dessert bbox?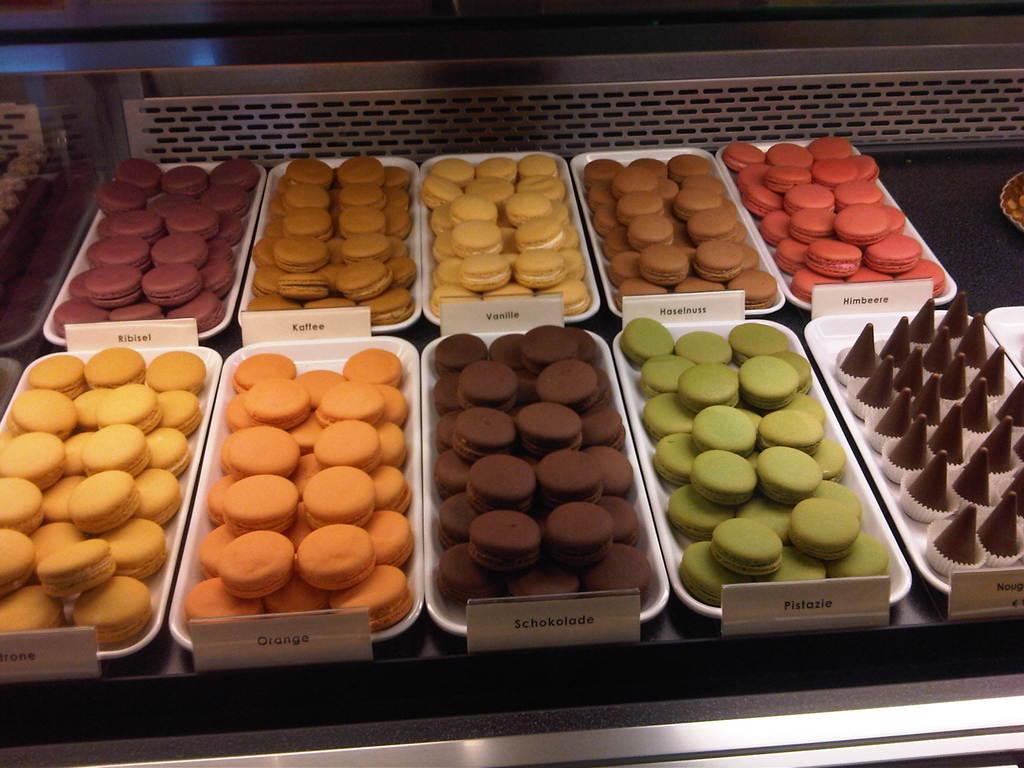
bbox=(435, 378, 462, 404)
